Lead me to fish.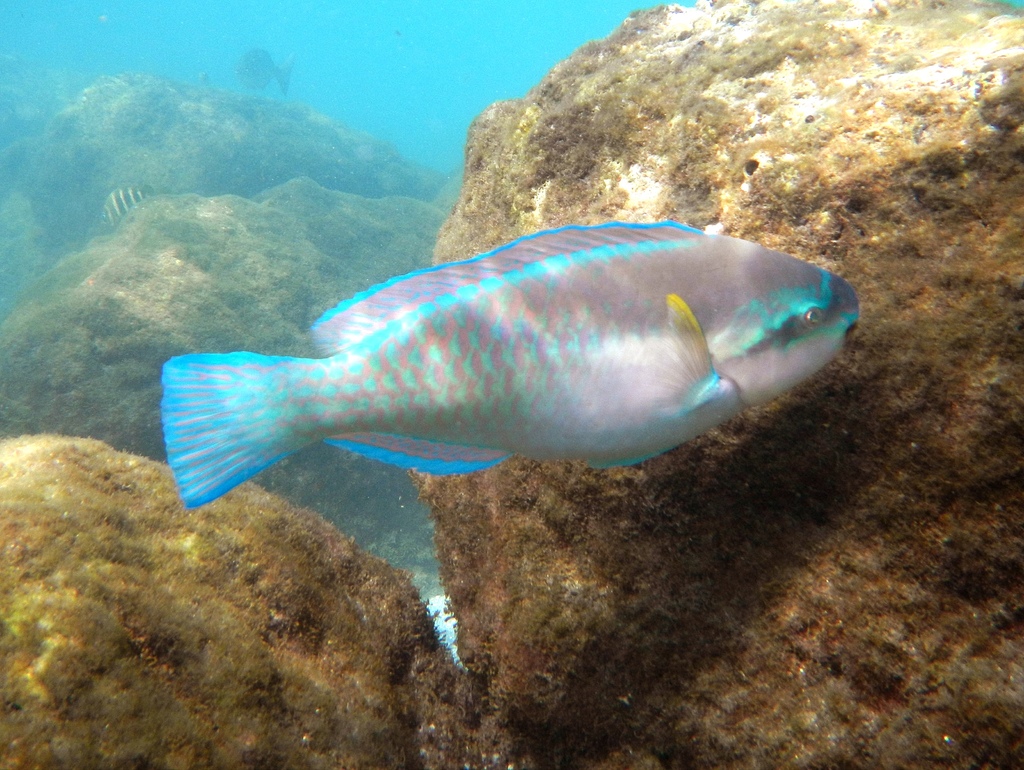
Lead to 98:180:147:225.
